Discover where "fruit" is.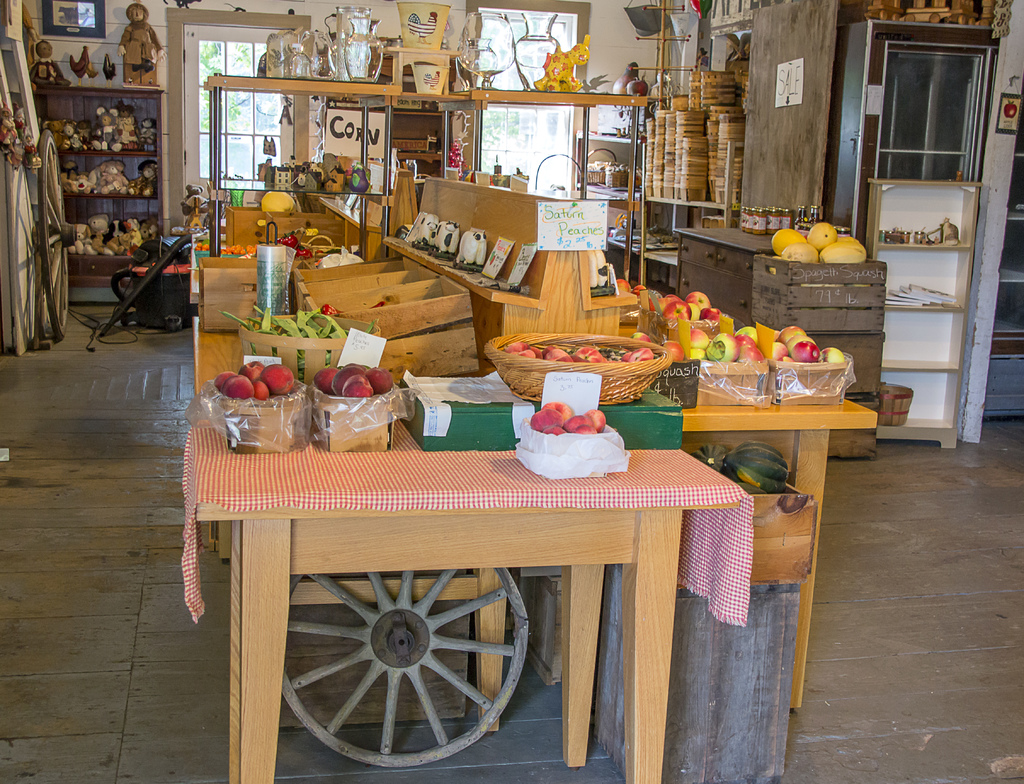
Discovered at 615, 281, 632, 293.
